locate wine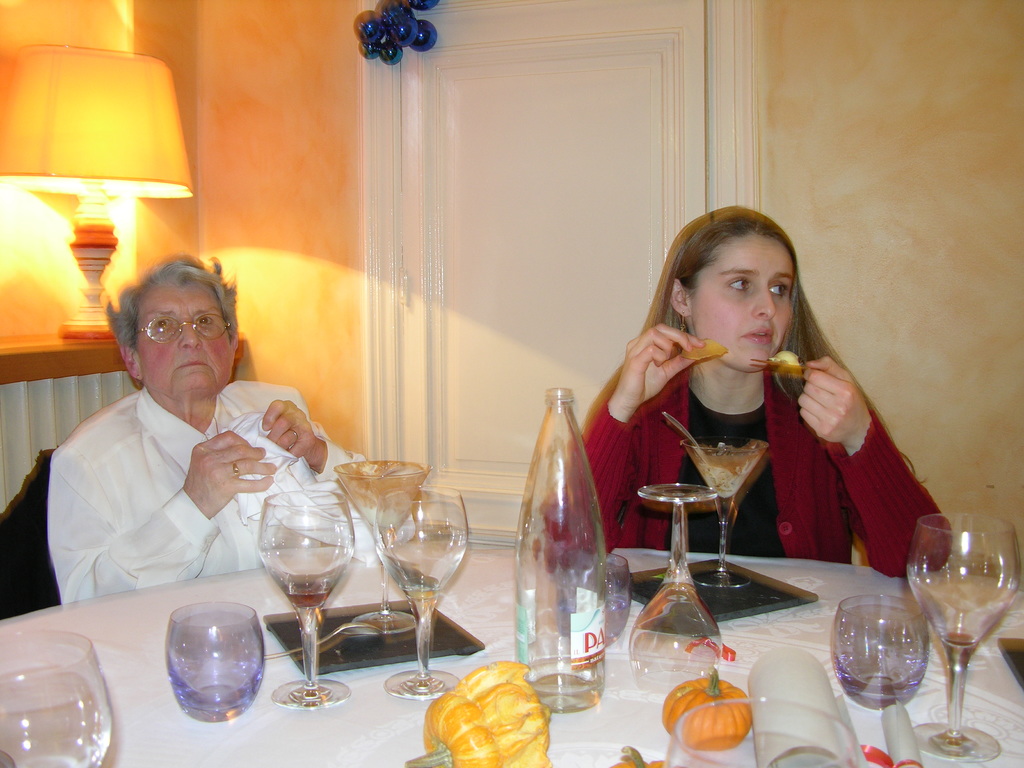
x1=290, y1=585, x2=330, y2=609
